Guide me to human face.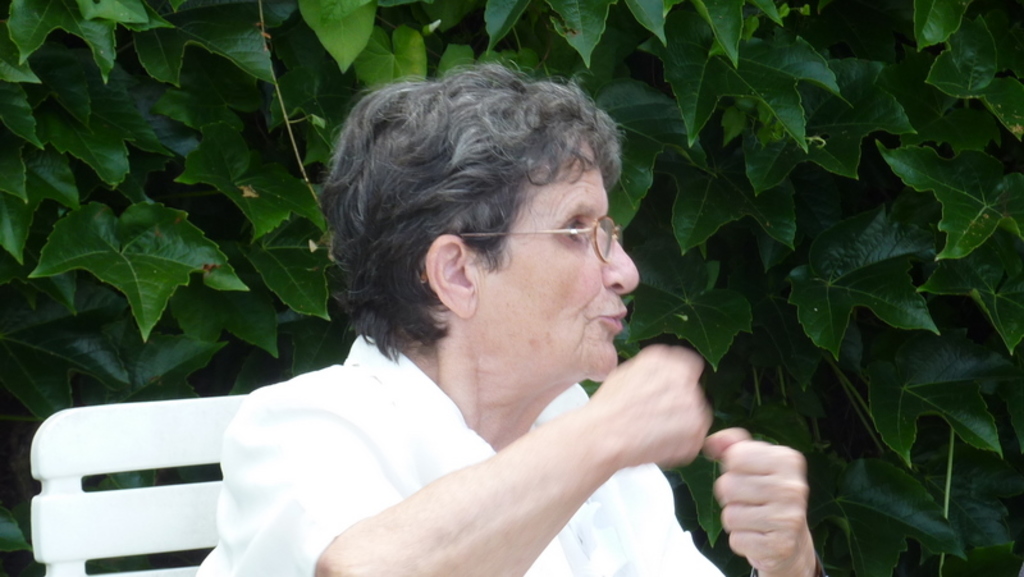
Guidance: 493 147 640 383.
